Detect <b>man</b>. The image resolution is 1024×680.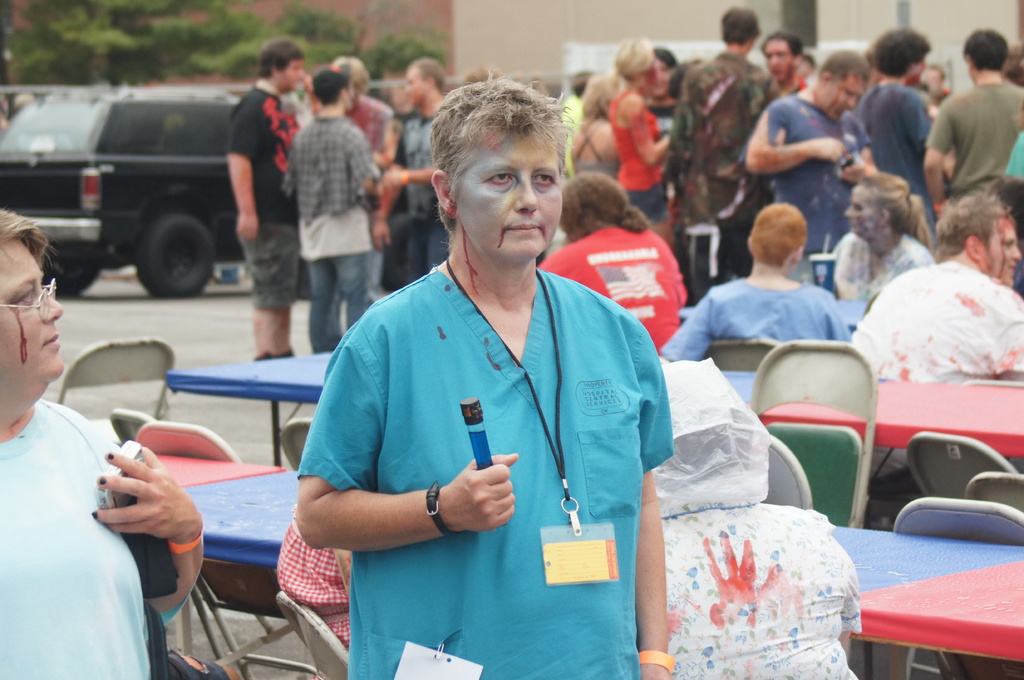
bbox(656, 1, 781, 308).
